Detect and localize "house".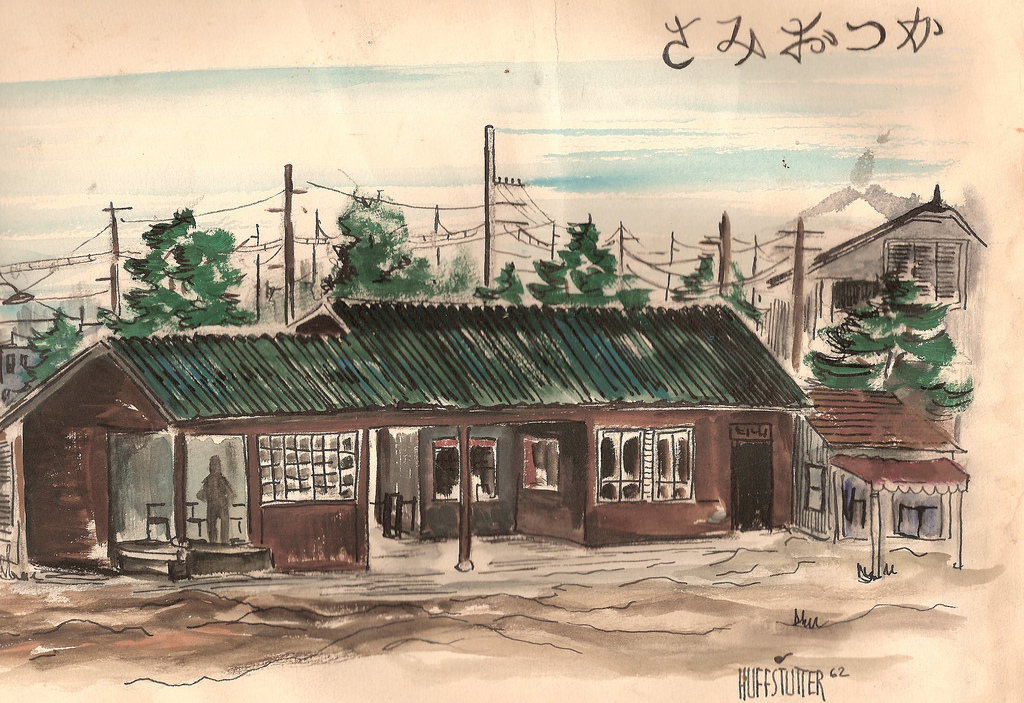
Localized at region(57, 234, 841, 576).
